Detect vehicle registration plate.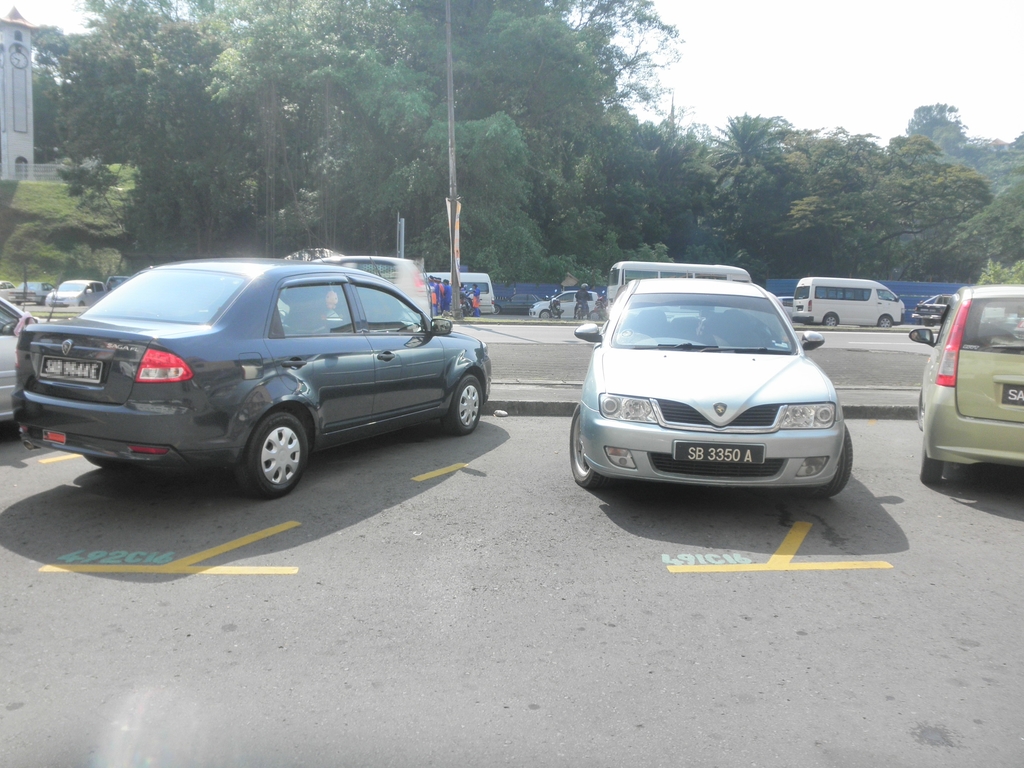
Detected at [left=38, top=355, right=102, bottom=381].
